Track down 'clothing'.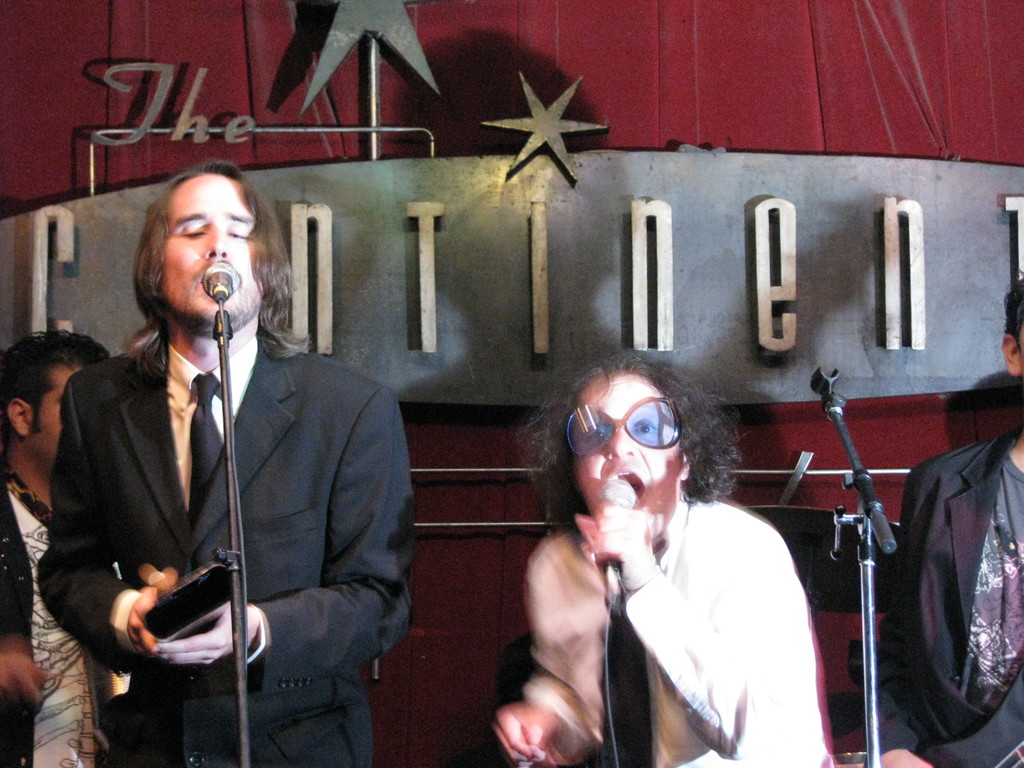
Tracked to [524,500,835,767].
